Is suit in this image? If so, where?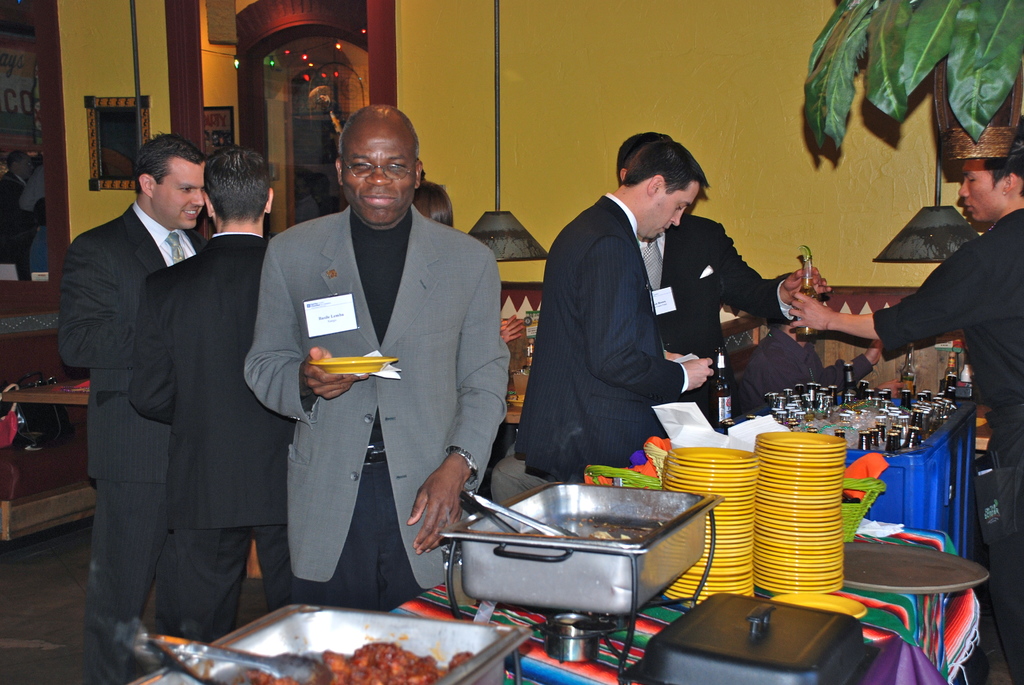
Yes, at 637, 217, 795, 403.
